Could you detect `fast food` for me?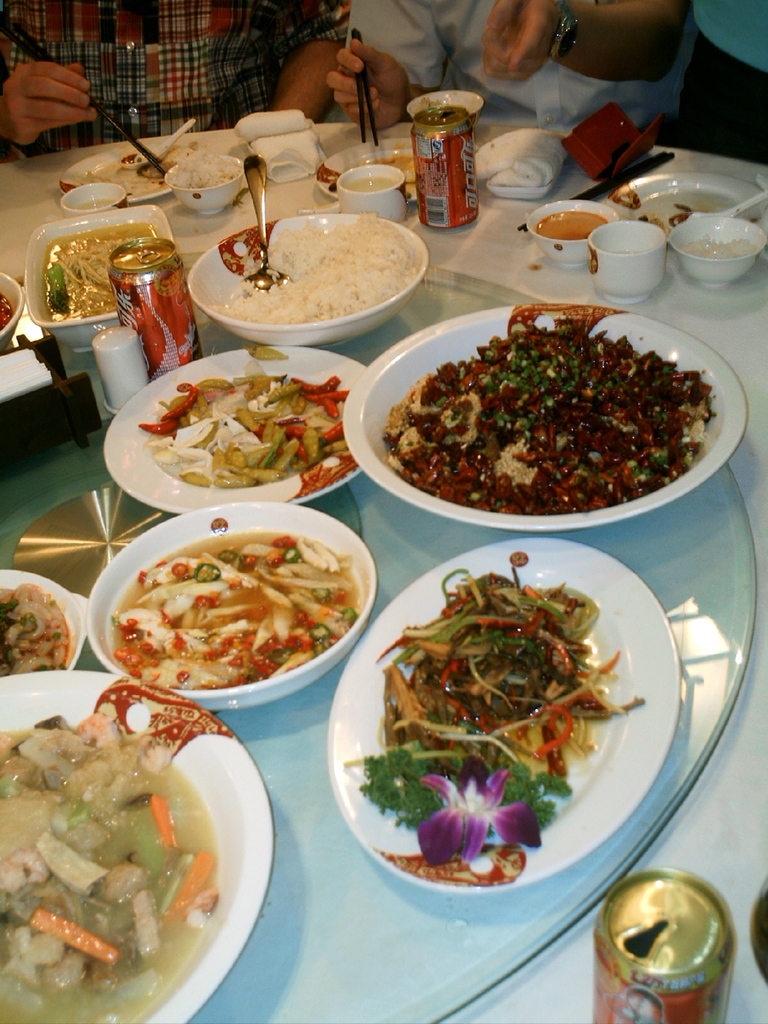
Detection result: pyautogui.locateOnScreen(45, 223, 145, 327).
